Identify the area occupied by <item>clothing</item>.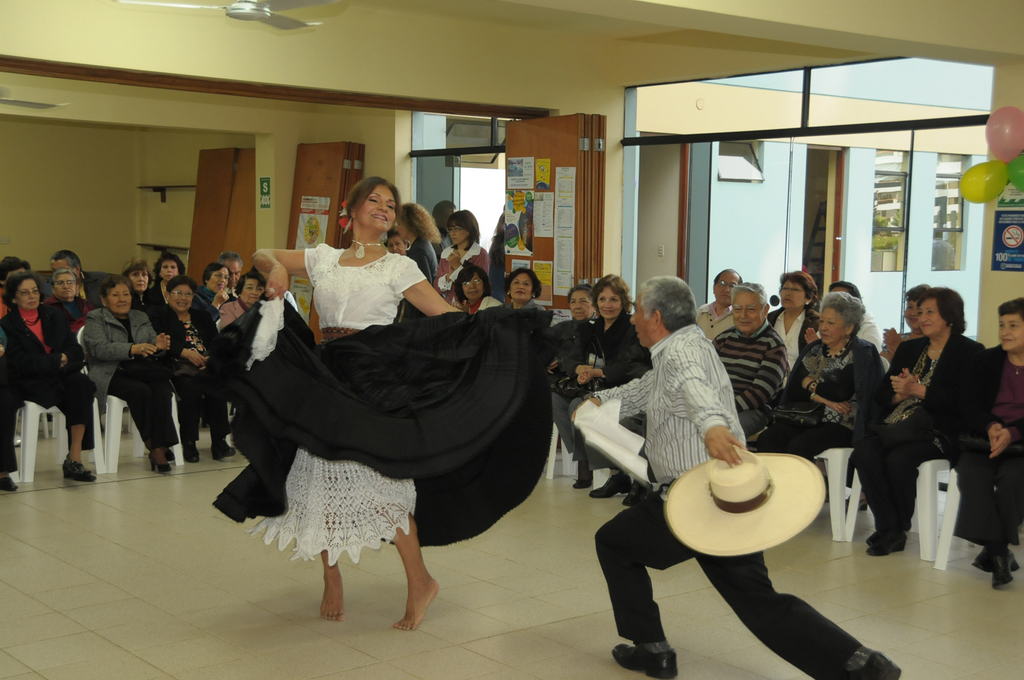
Area: [215, 296, 236, 353].
